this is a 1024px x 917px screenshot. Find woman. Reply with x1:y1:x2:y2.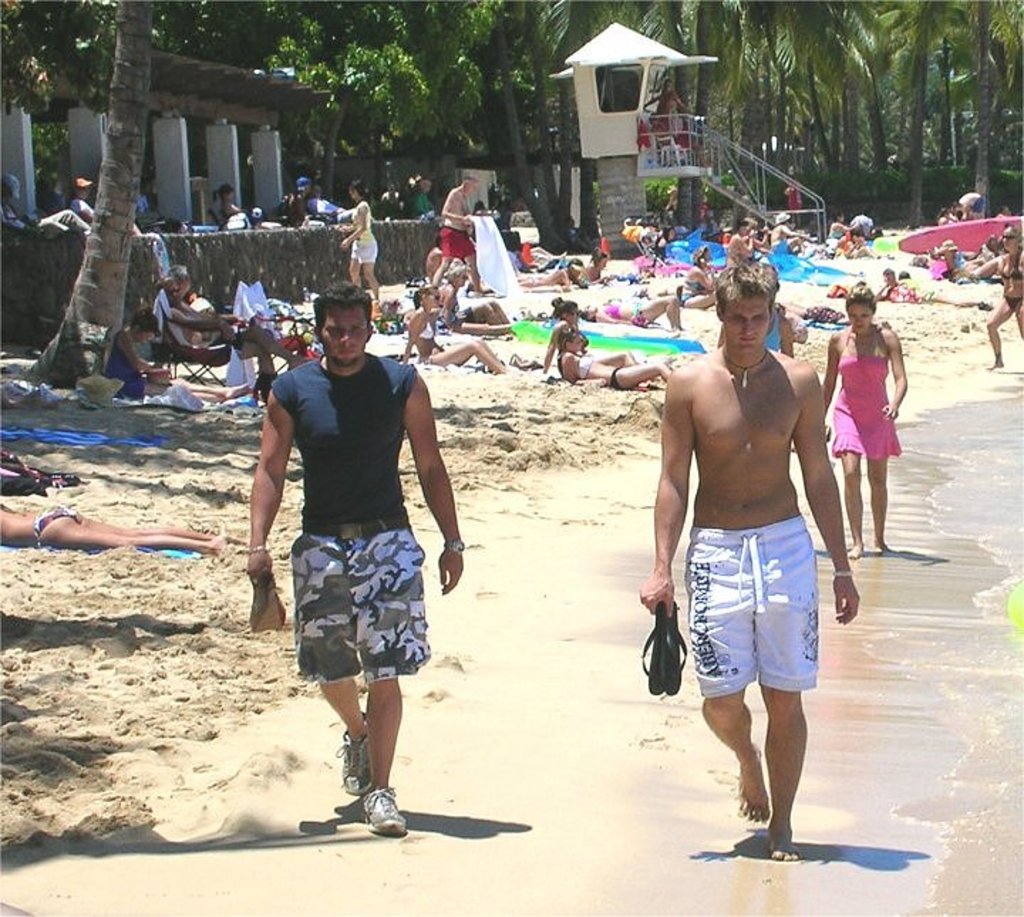
336:178:381:304.
